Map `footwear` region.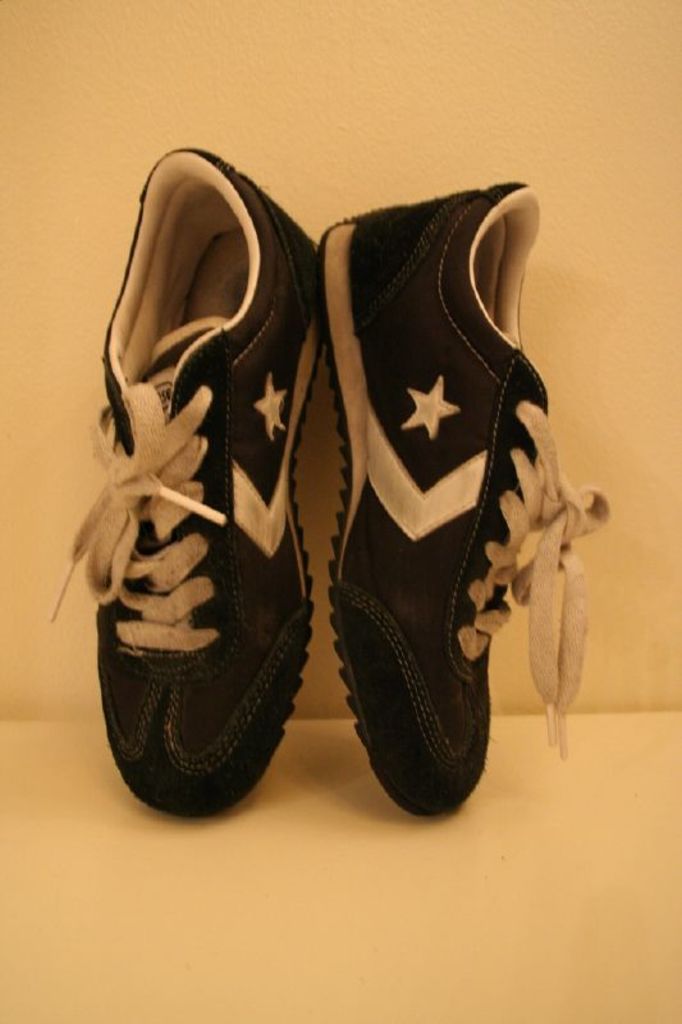
Mapped to x1=46 y1=152 x2=324 y2=827.
